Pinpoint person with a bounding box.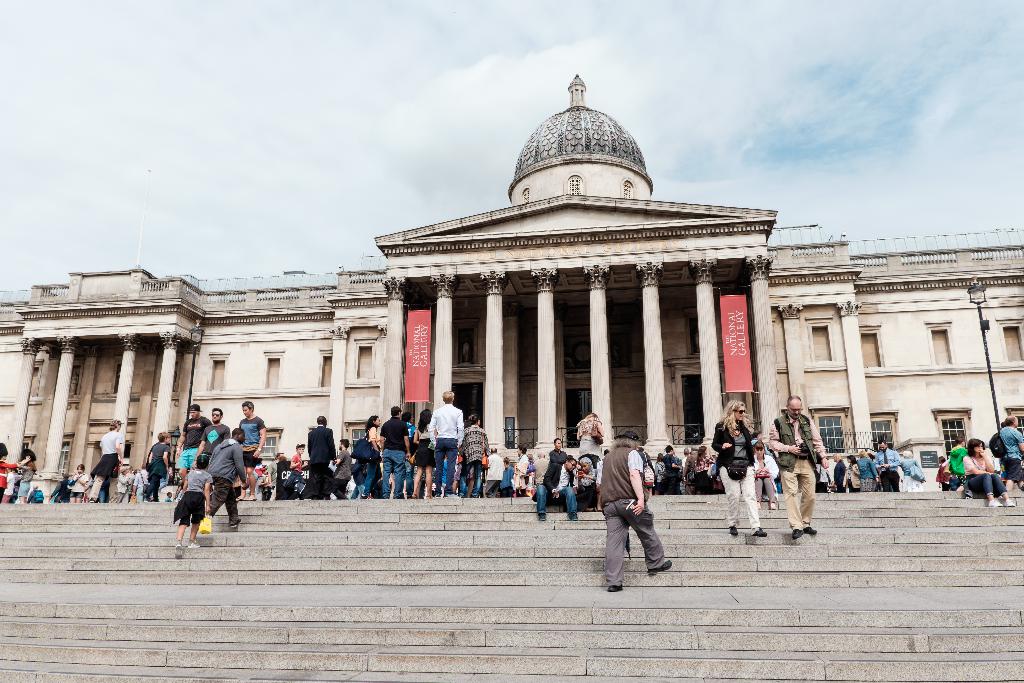
<region>529, 456, 579, 522</region>.
